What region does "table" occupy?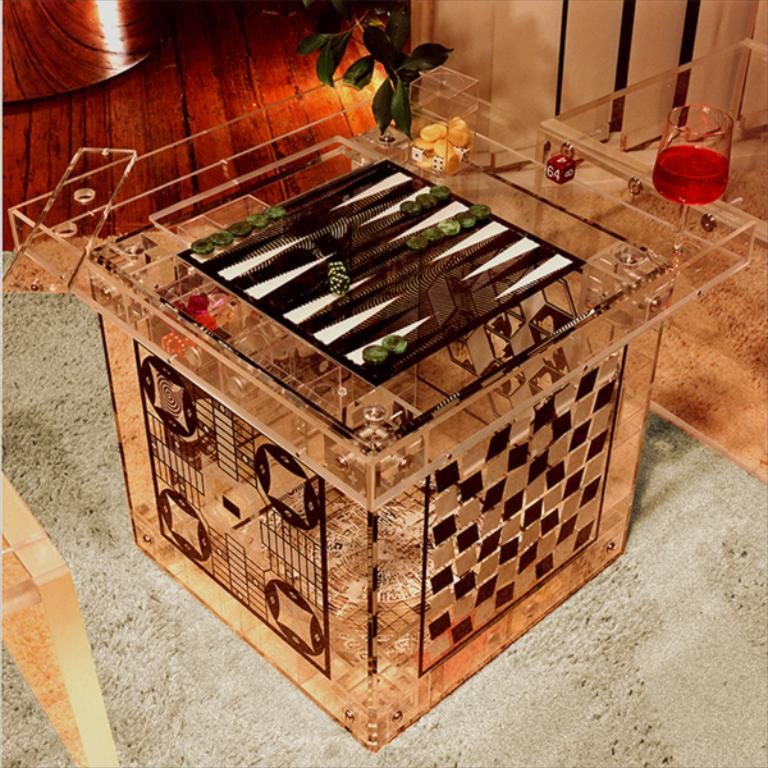
6, 51, 762, 749.
